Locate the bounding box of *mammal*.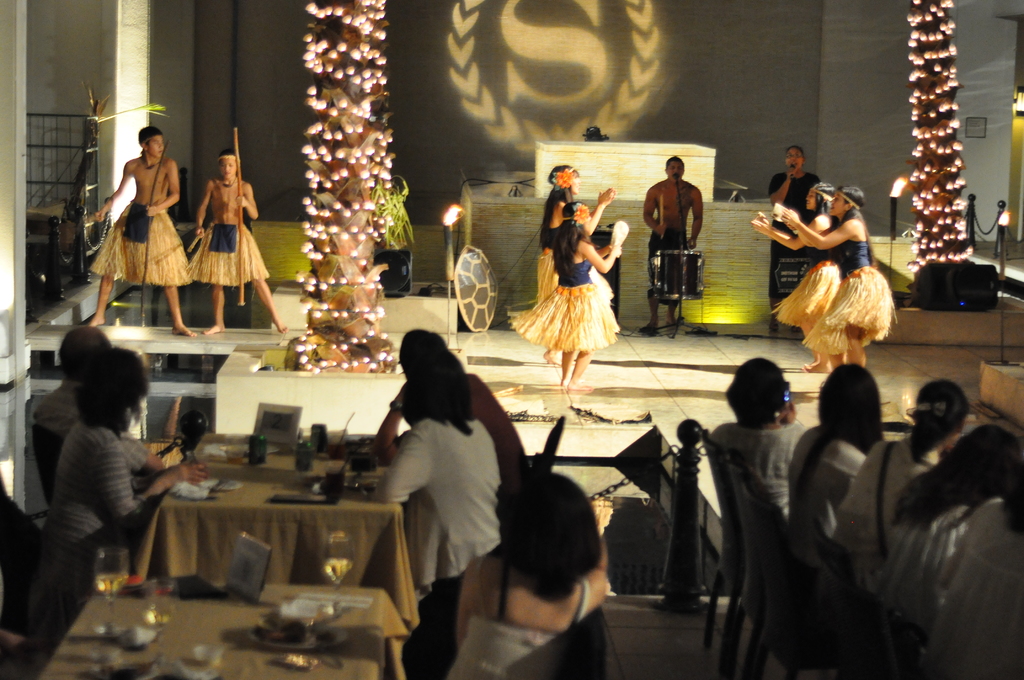
Bounding box: rect(782, 361, 890, 550).
